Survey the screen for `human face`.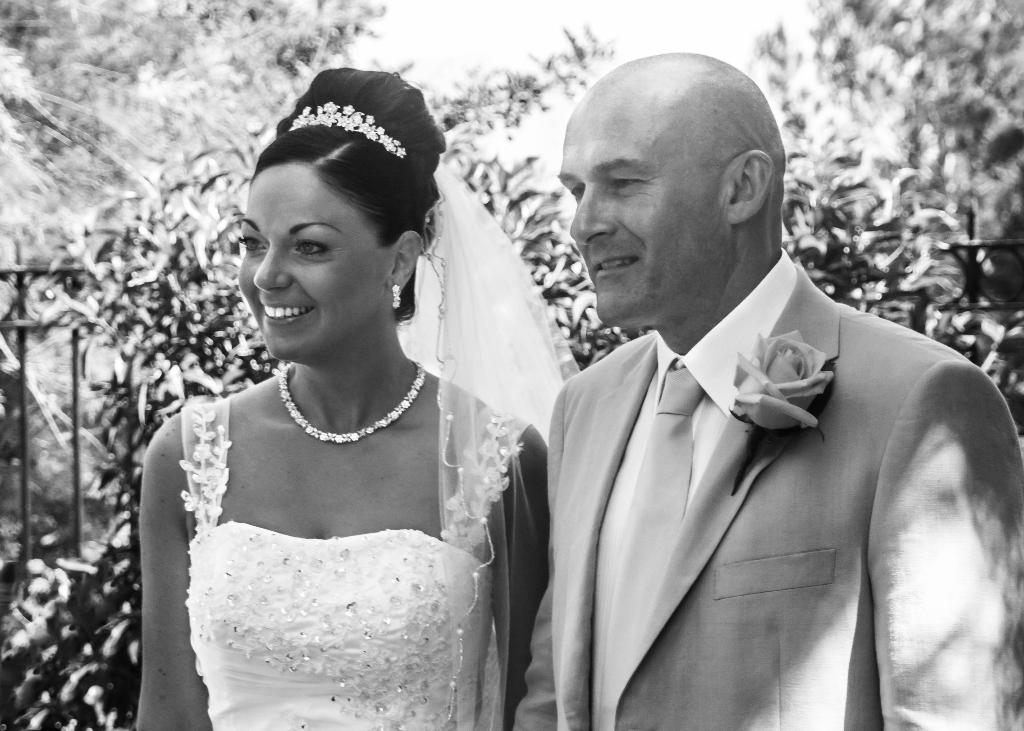
Survey found: [left=237, top=167, right=383, bottom=363].
